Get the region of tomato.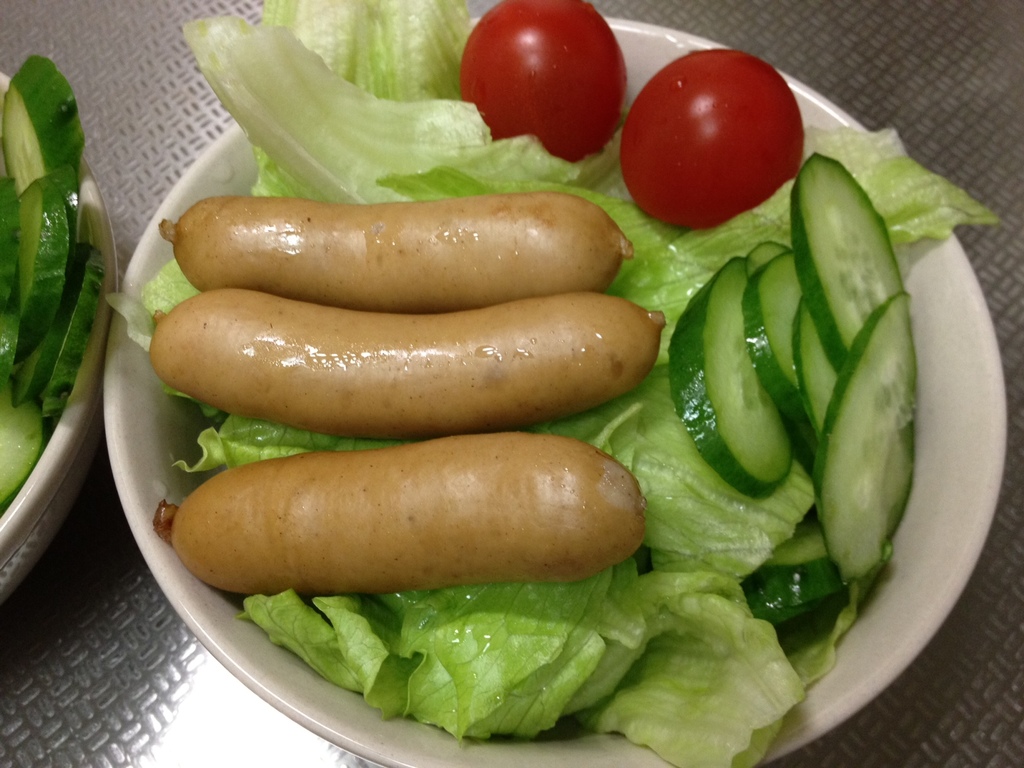
(615, 40, 807, 232).
